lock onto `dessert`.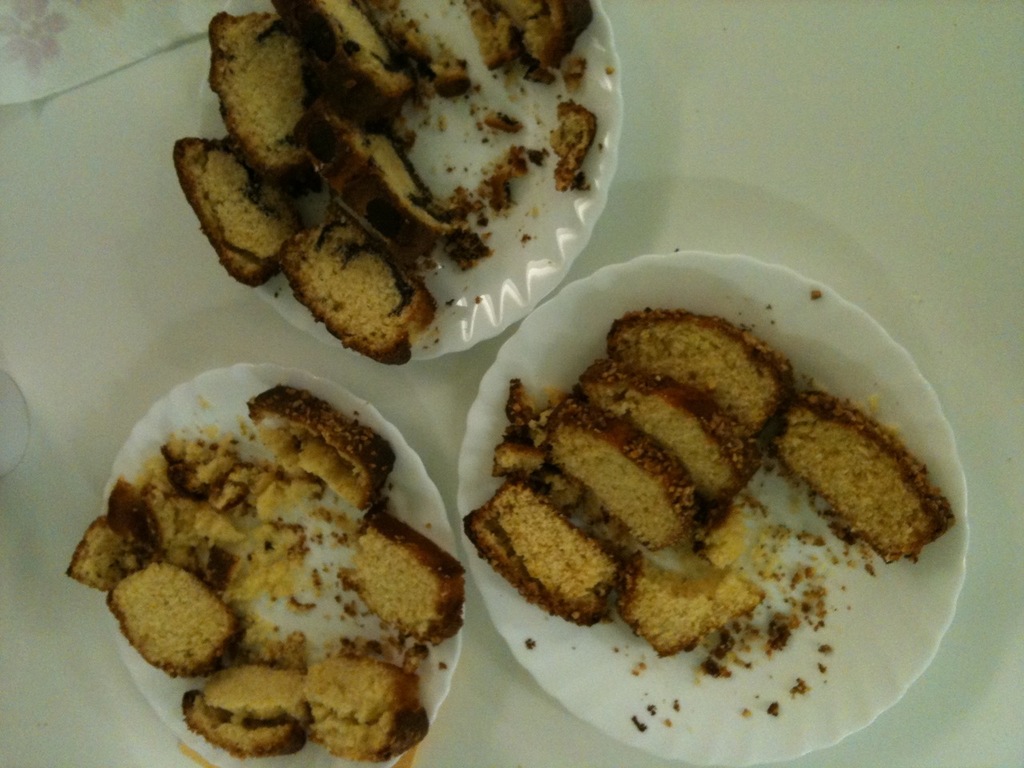
Locked: locate(178, 666, 317, 757).
